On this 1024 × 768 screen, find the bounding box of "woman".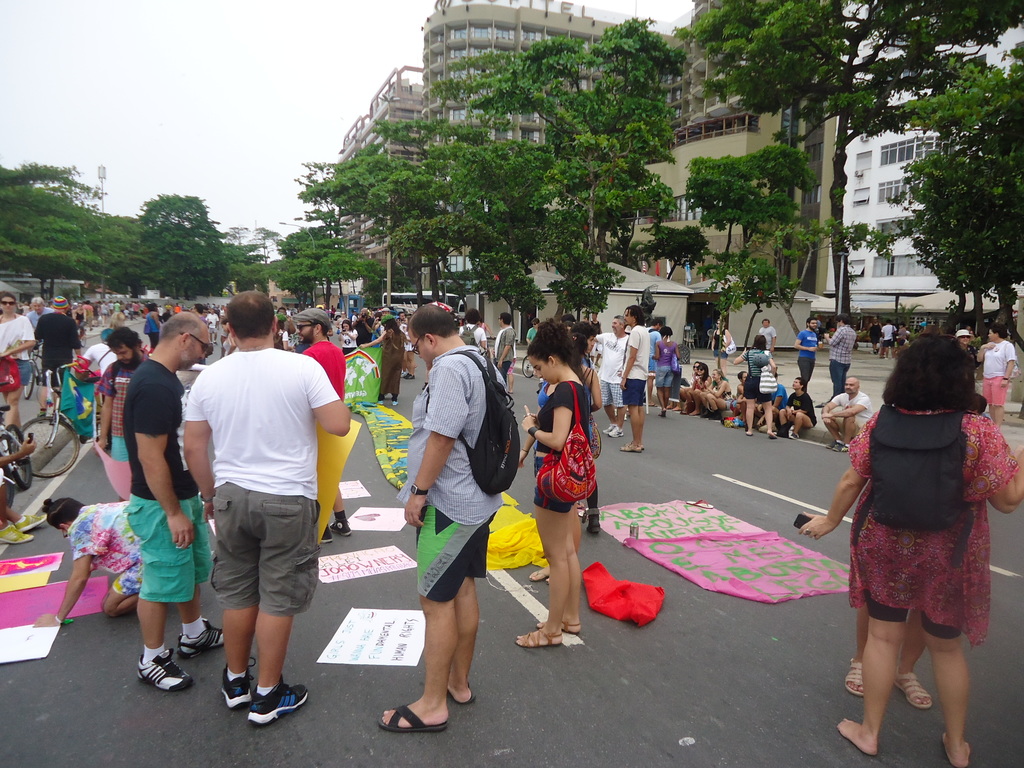
Bounding box: [x1=30, y1=494, x2=133, y2=628].
